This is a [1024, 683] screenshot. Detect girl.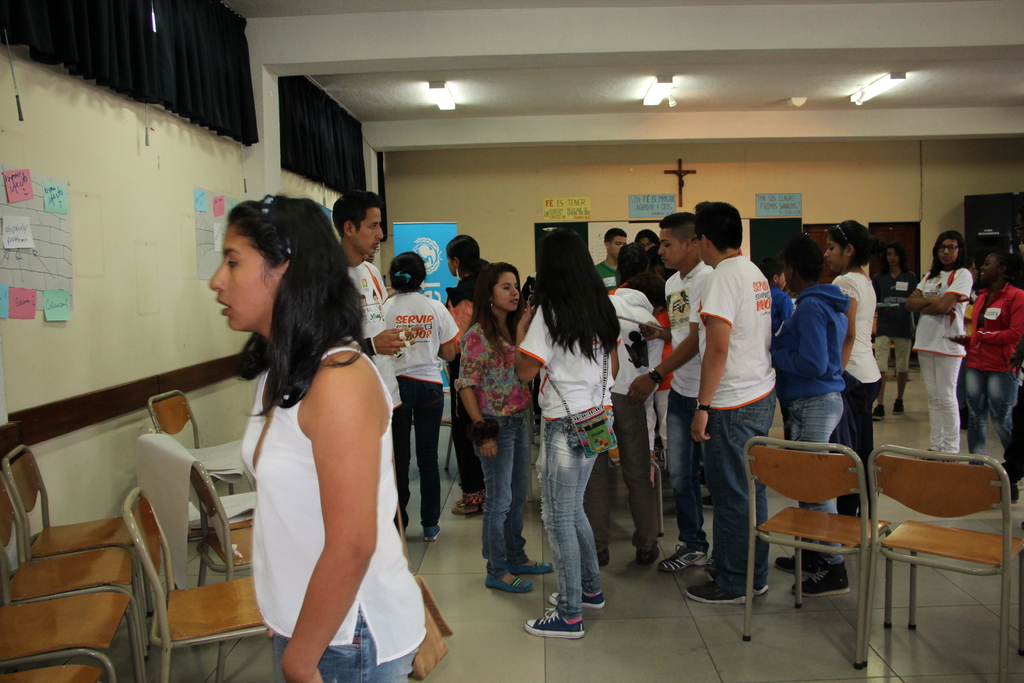
crop(831, 217, 882, 516).
